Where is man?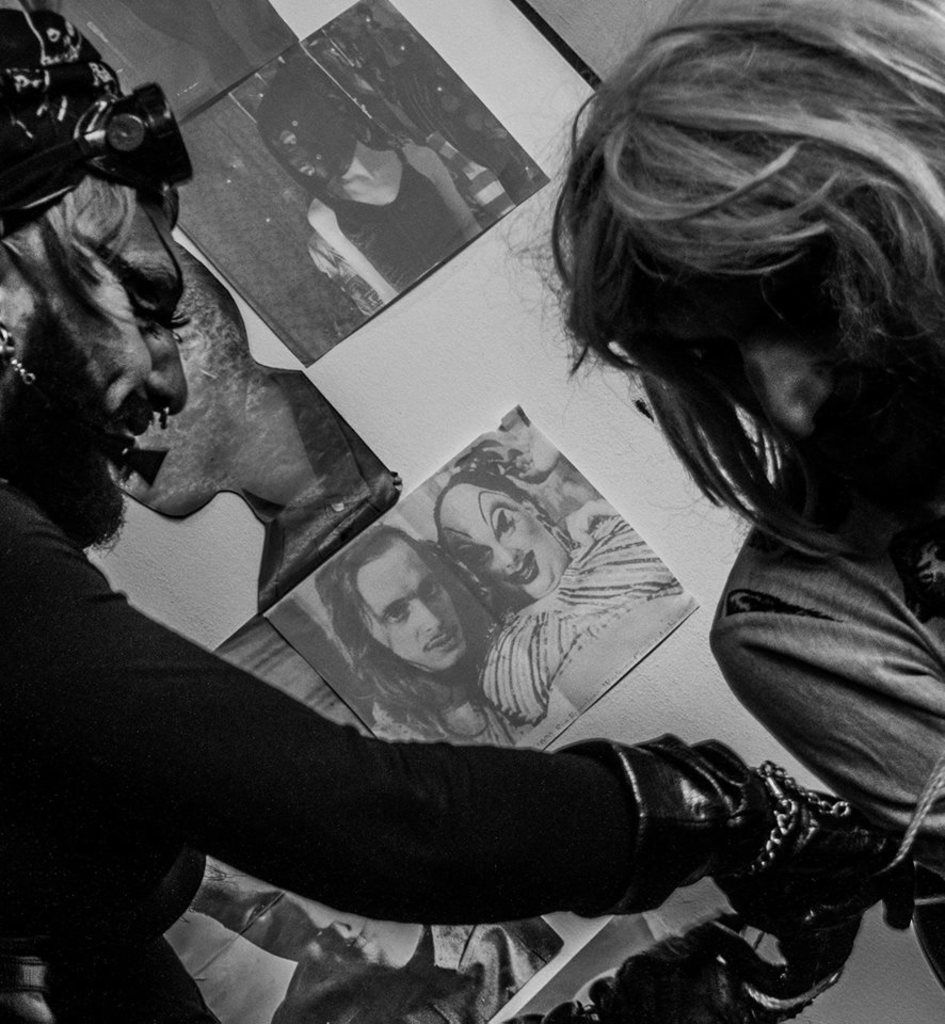
locate(493, 0, 944, 992).
